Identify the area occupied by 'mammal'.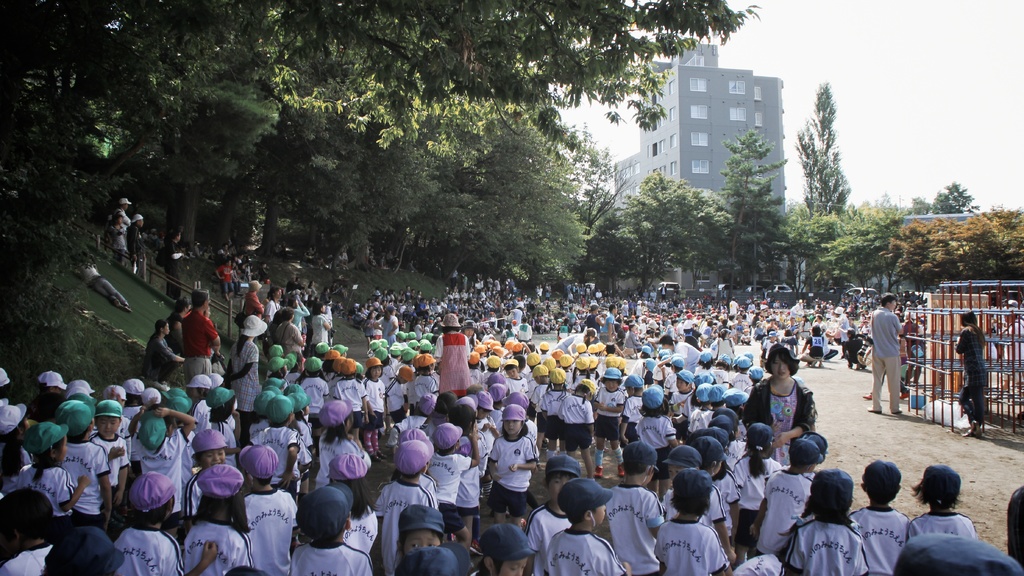
Area: <region>42, 527, 125, 575</region>.
